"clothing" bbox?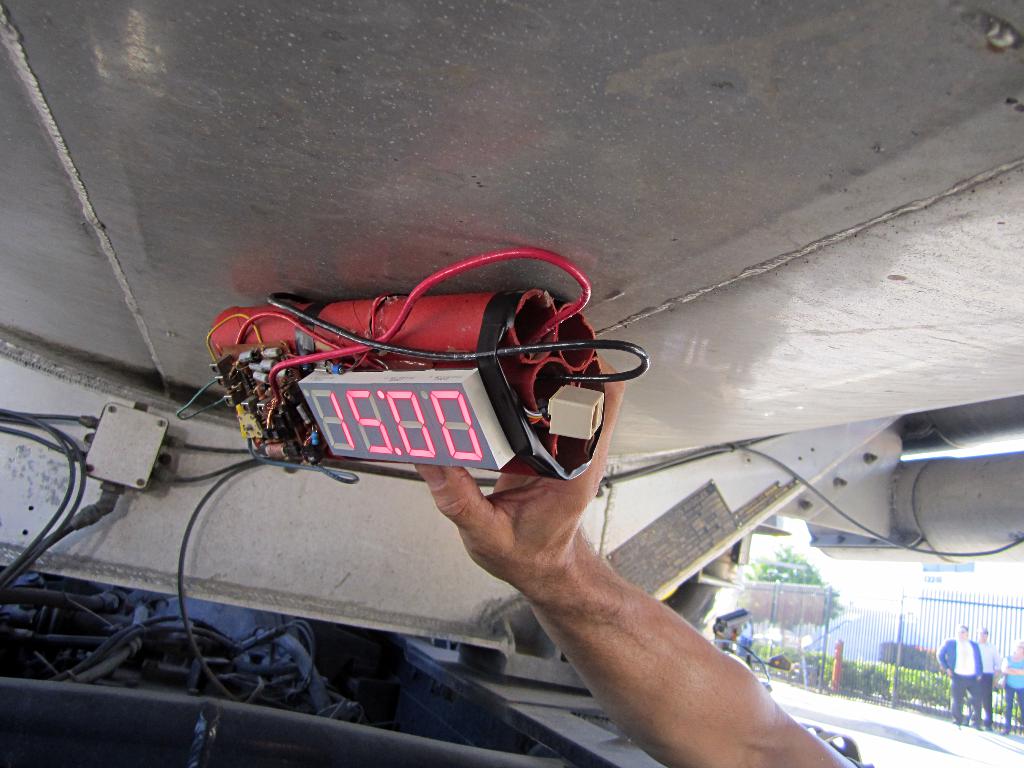
979,636,999,717
